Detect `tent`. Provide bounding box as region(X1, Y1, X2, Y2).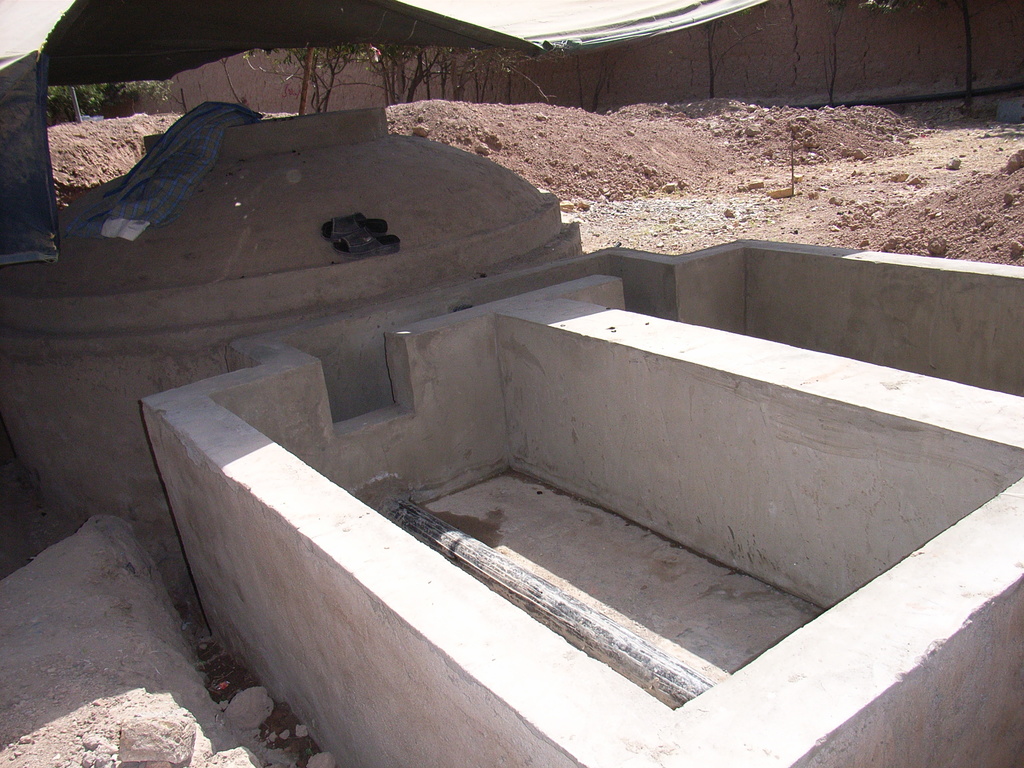
region(0, 4, 987, 273).
